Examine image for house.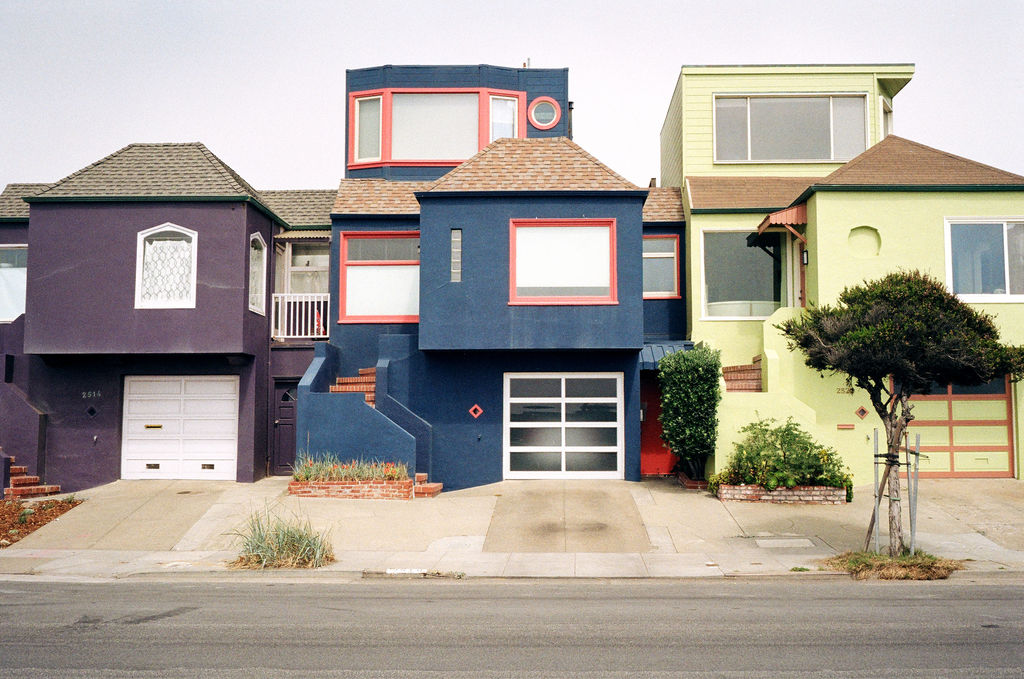
Examination result: 632/51/972/522.
